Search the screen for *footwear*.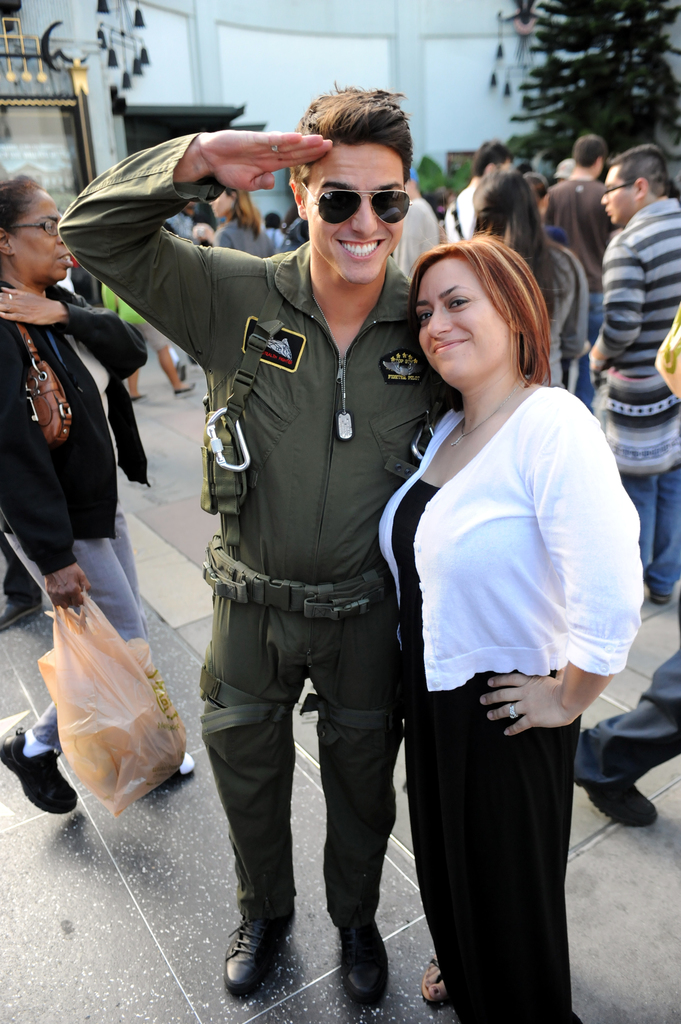
Found at bbox(0, 602, 43, 632).
